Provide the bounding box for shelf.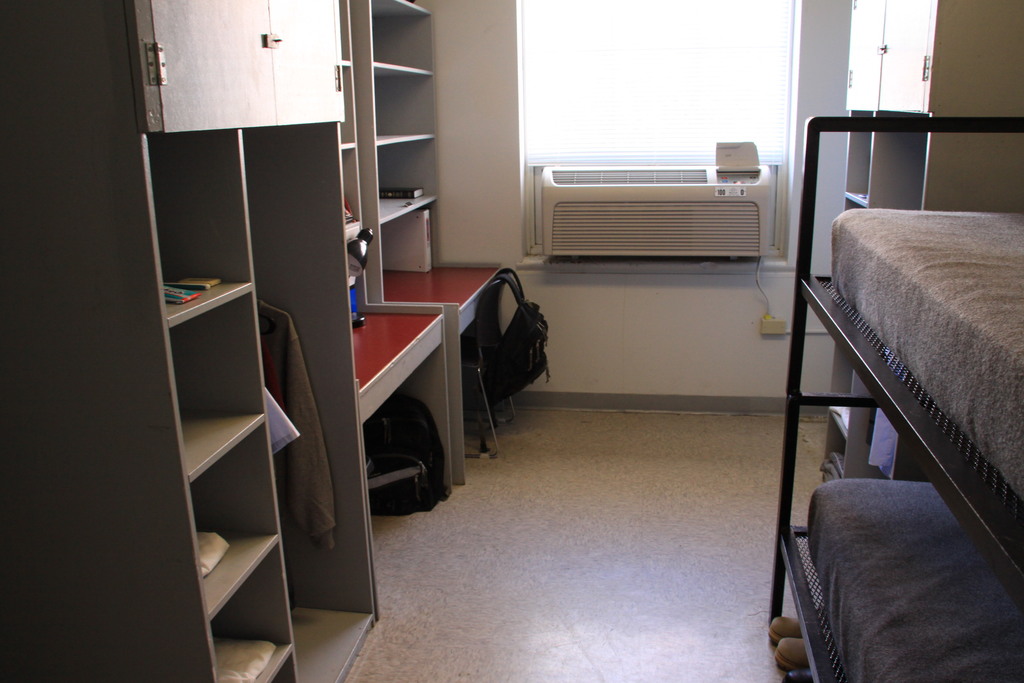
{"left": 140, "top": 118, "right": 383, "bottom": 682}.
